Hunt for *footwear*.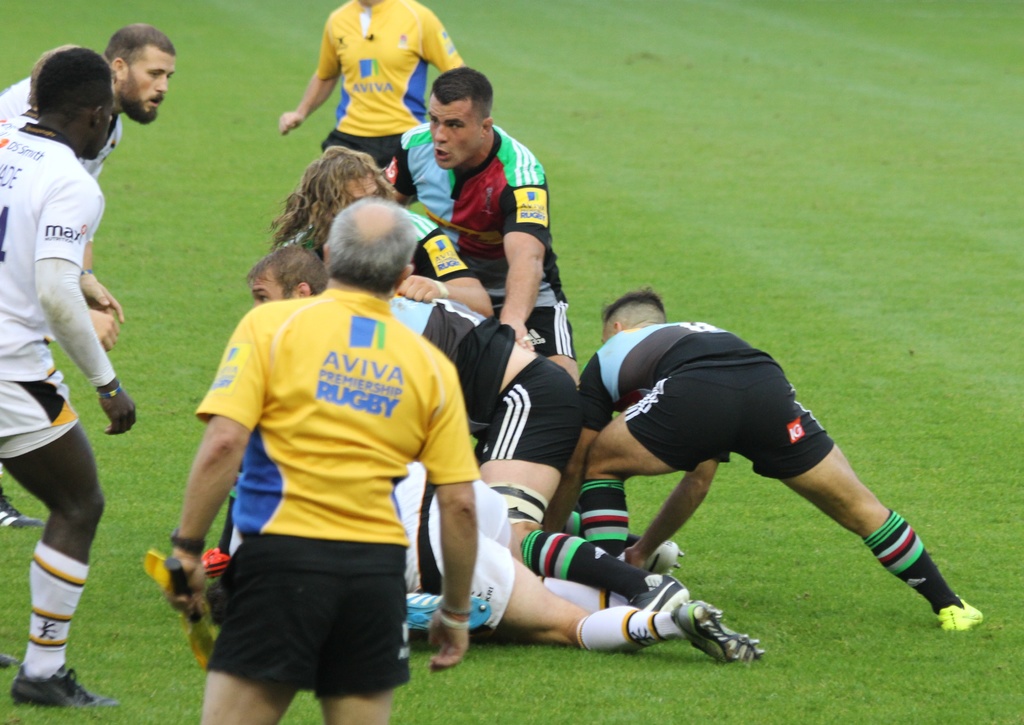
Hunted down at 407, 589, 493, 630.
